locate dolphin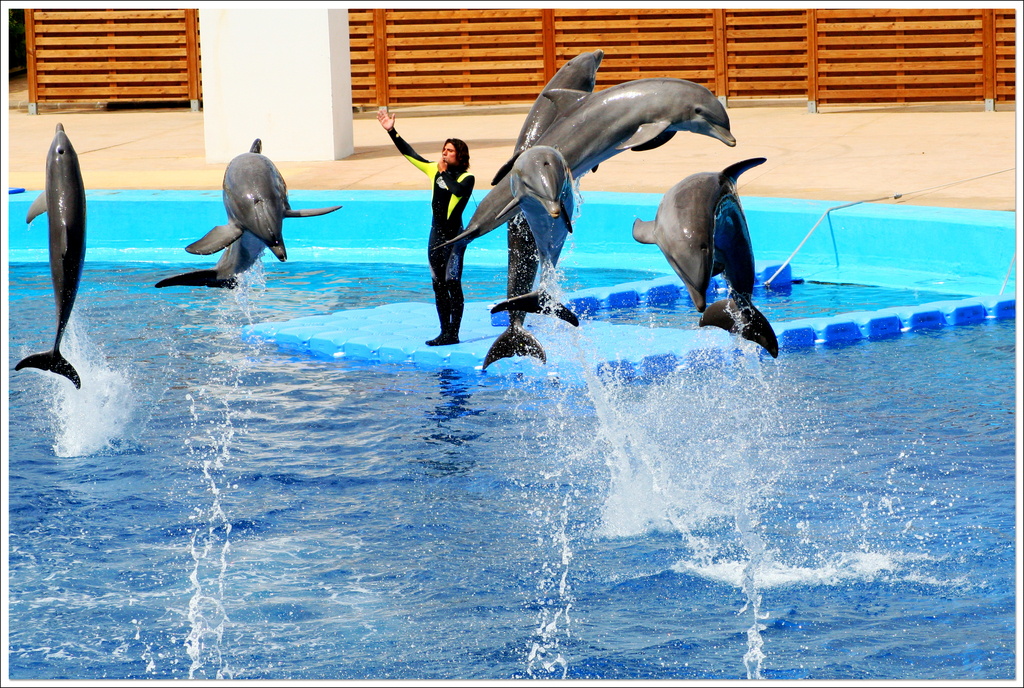
[x1=13, y1=121, x2=83, y2=390]
